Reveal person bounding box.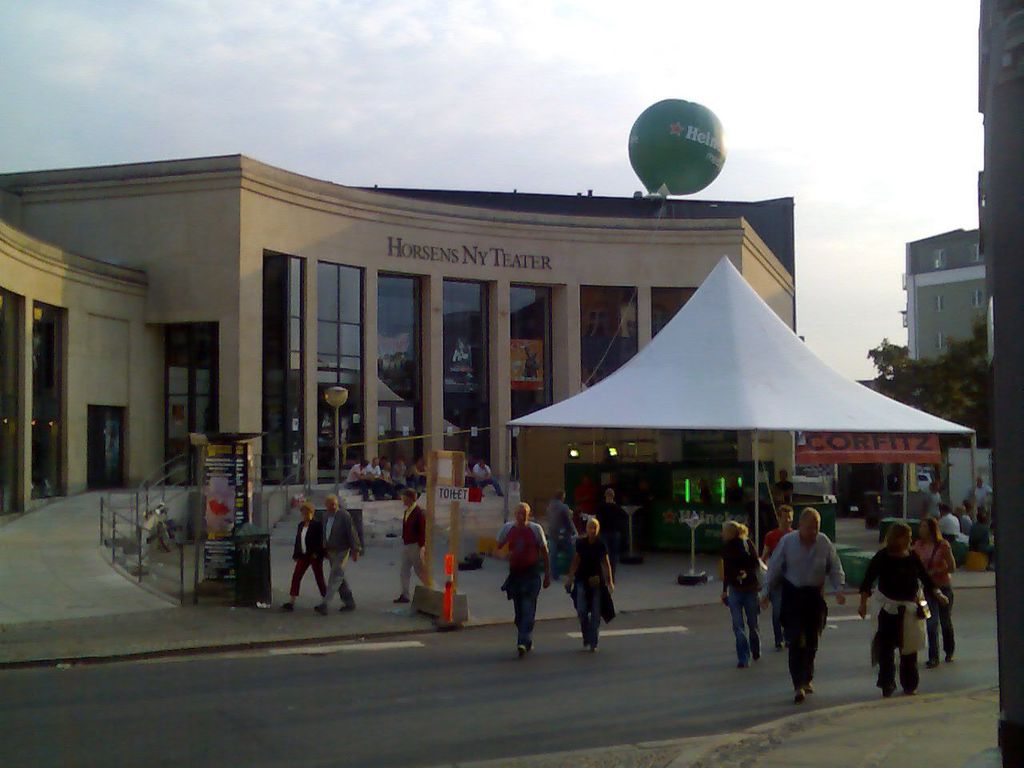
Revealed: 287/446/302/482.
